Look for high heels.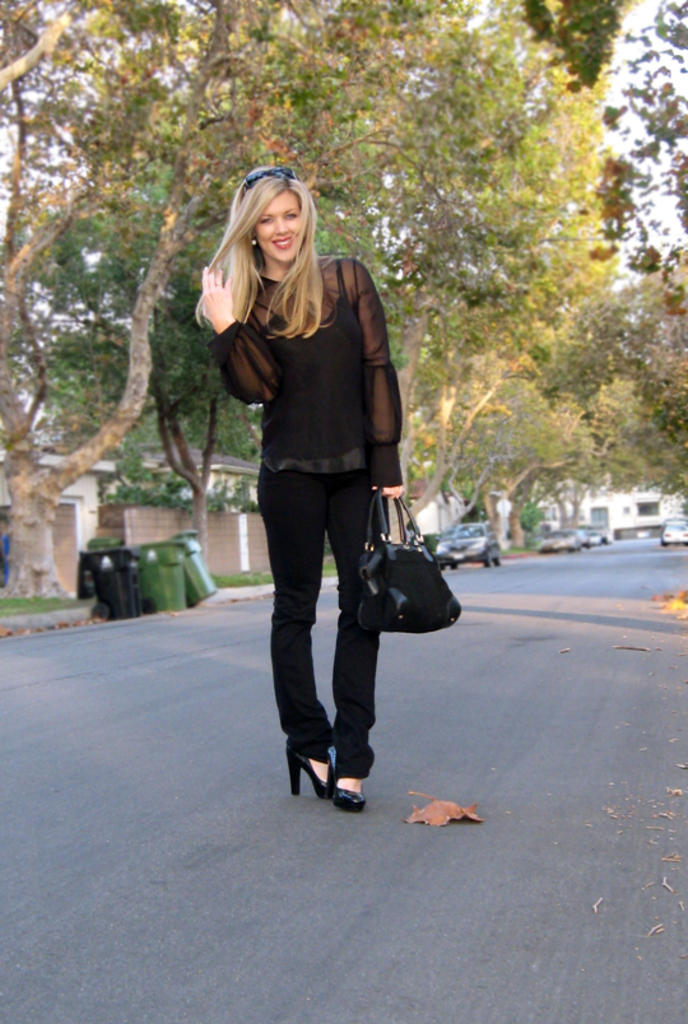
Found: region(280, 739, 333, 800).
